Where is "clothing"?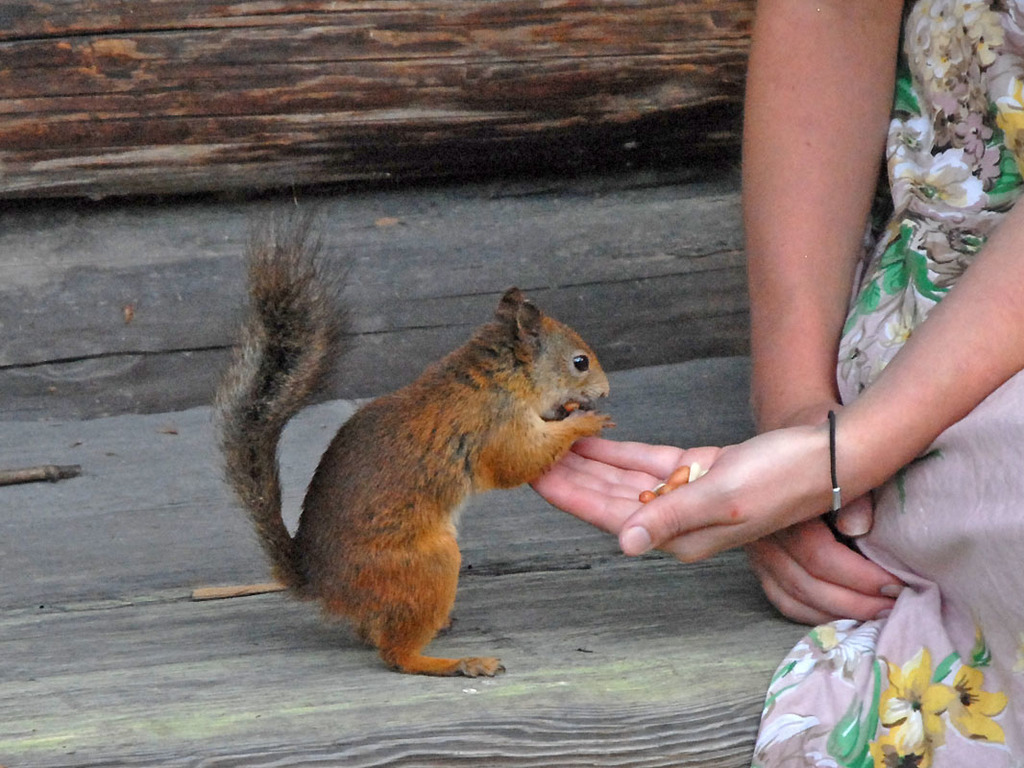
x1=750 y1=0 x2=1023 y2=767.
